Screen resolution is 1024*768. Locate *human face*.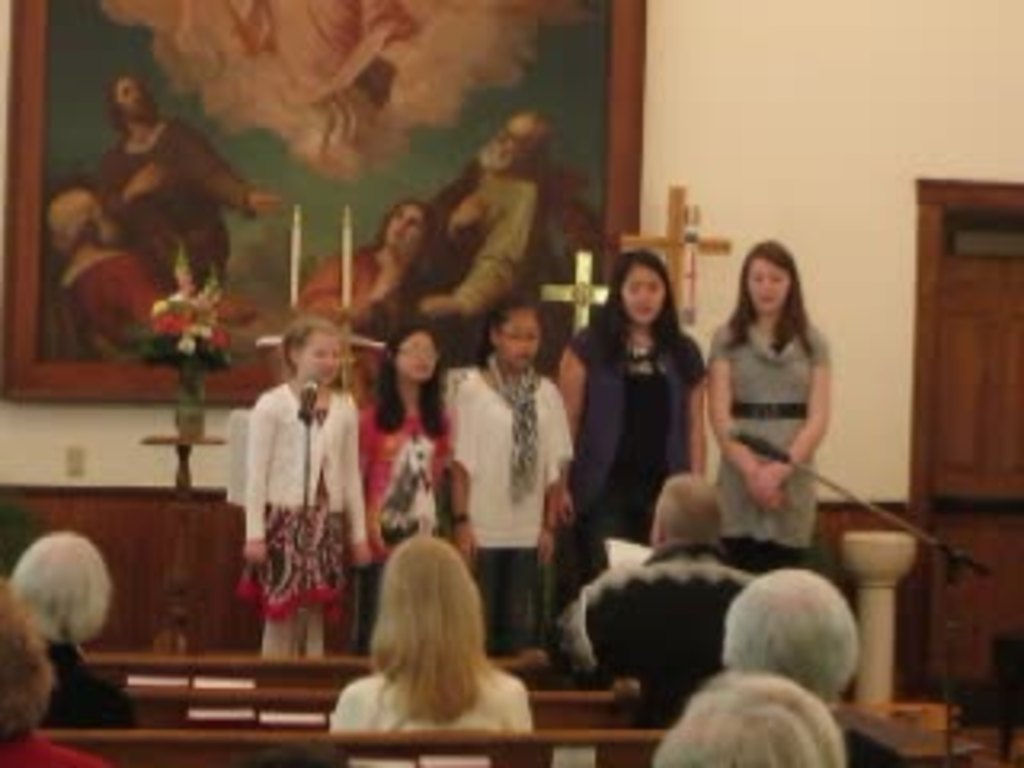
rect(381, 205, 422, 253).
